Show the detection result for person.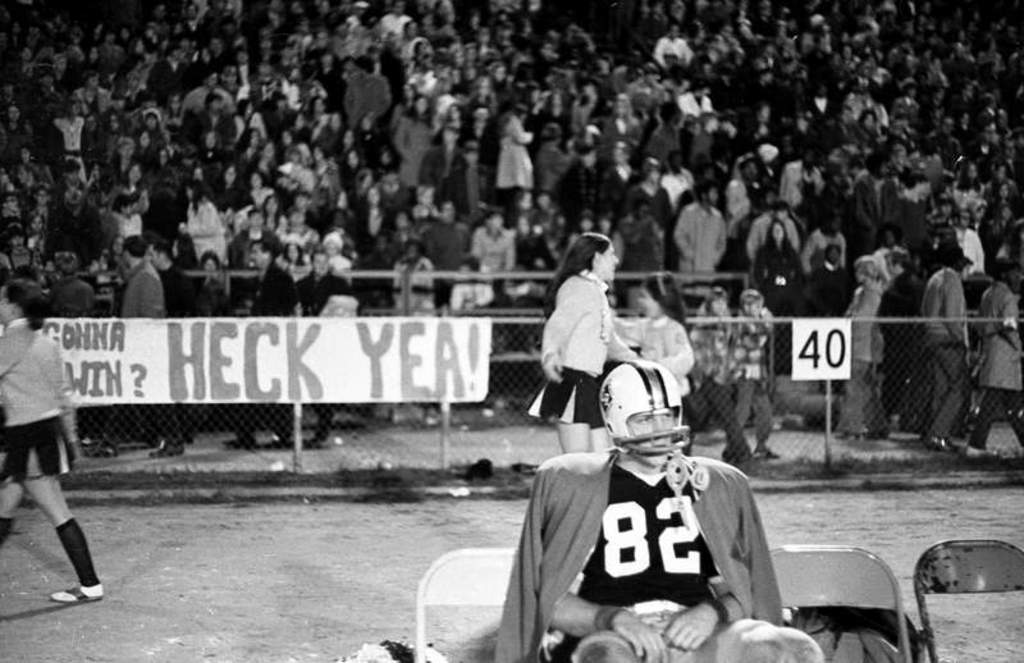
box=[216, 237, 283, 449].
